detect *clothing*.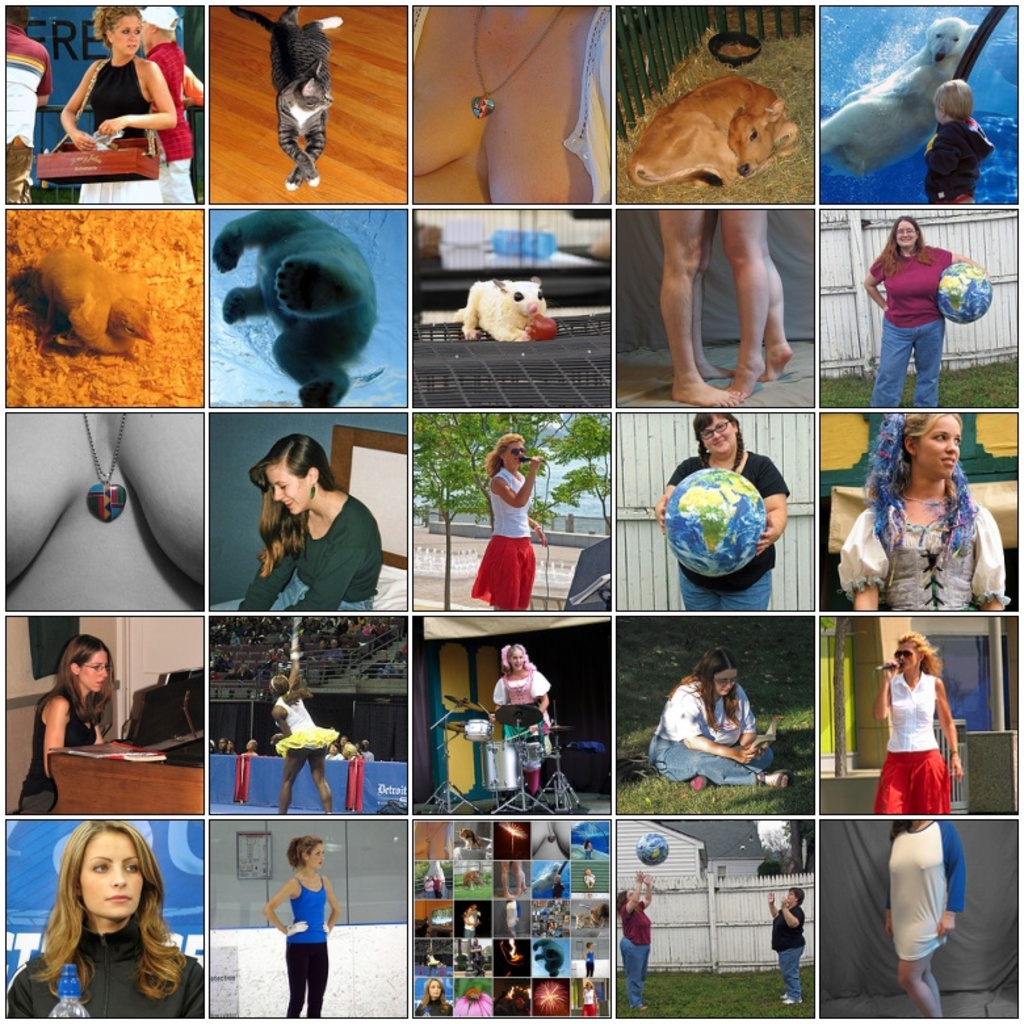
Detected at {"x1": 474, "y1": 469, "x2": 528, "y2": 599}.
